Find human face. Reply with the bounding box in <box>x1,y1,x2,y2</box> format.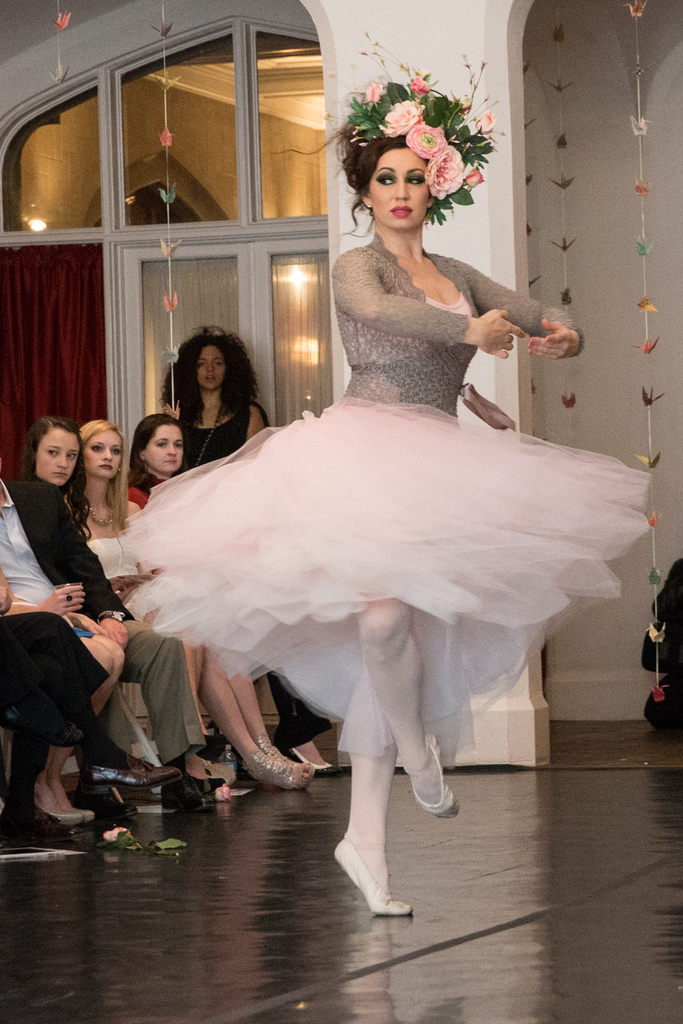
<box>193,346,227,393</box>.
